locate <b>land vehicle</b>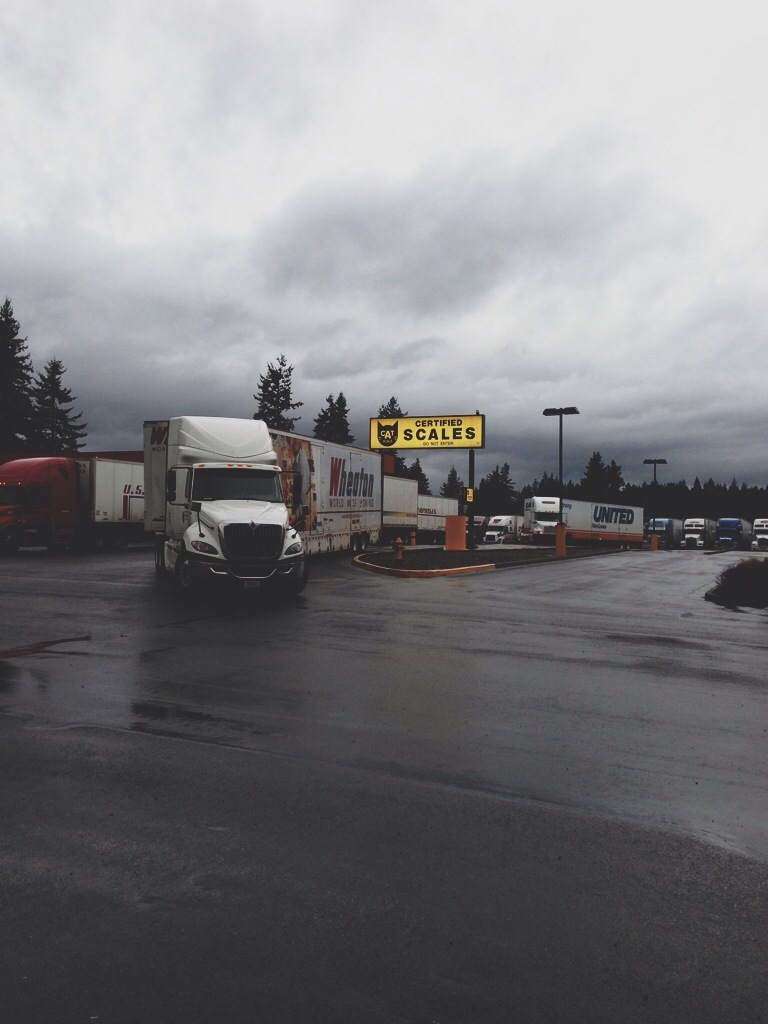
[left=650, top=520, right=677, bottom=540]
